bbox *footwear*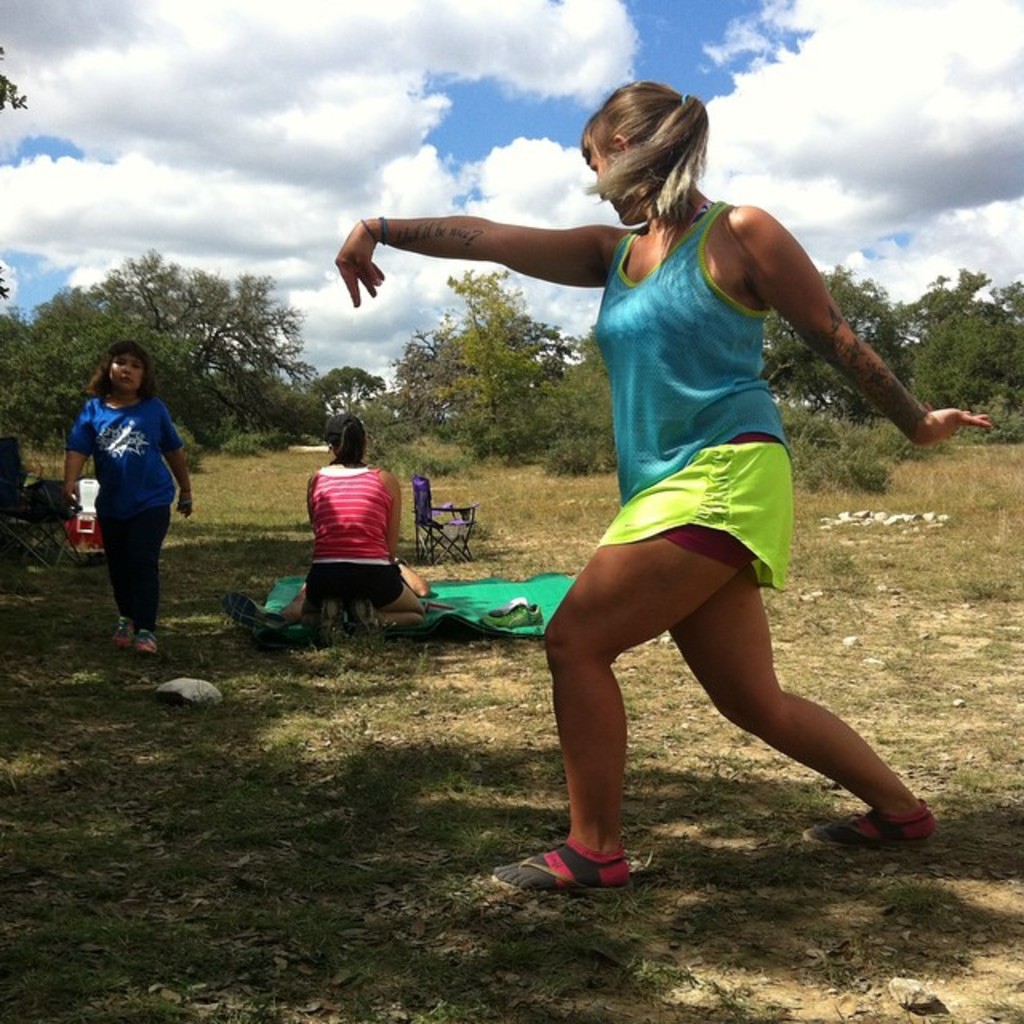
Rect(803, 802, 942, 858)
